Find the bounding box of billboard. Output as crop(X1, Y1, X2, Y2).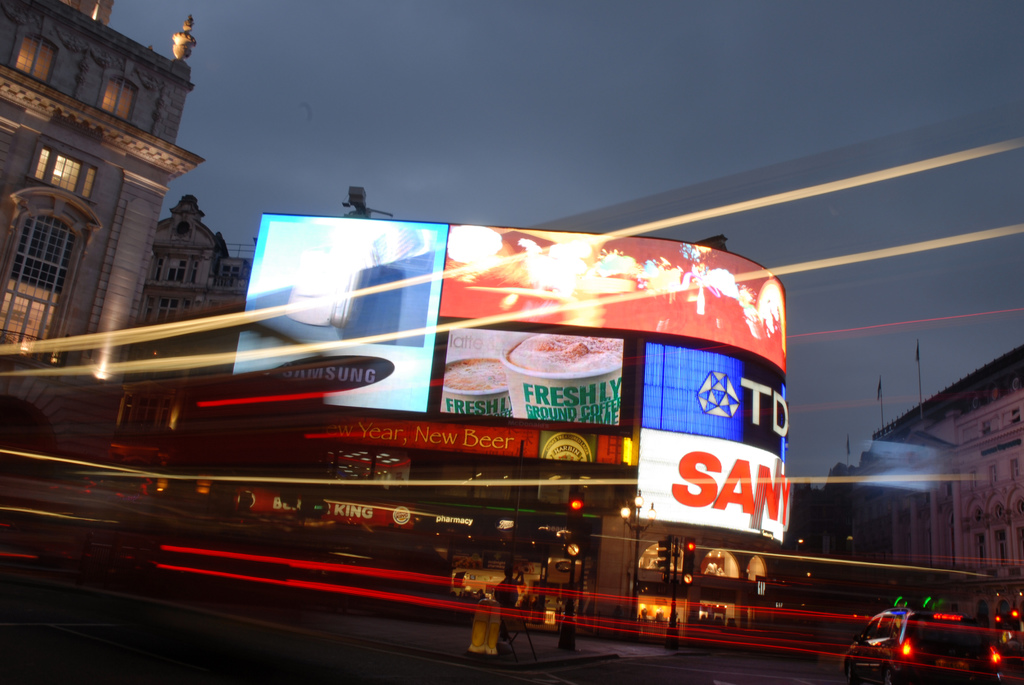
crop(637, 338, 789, 537).
